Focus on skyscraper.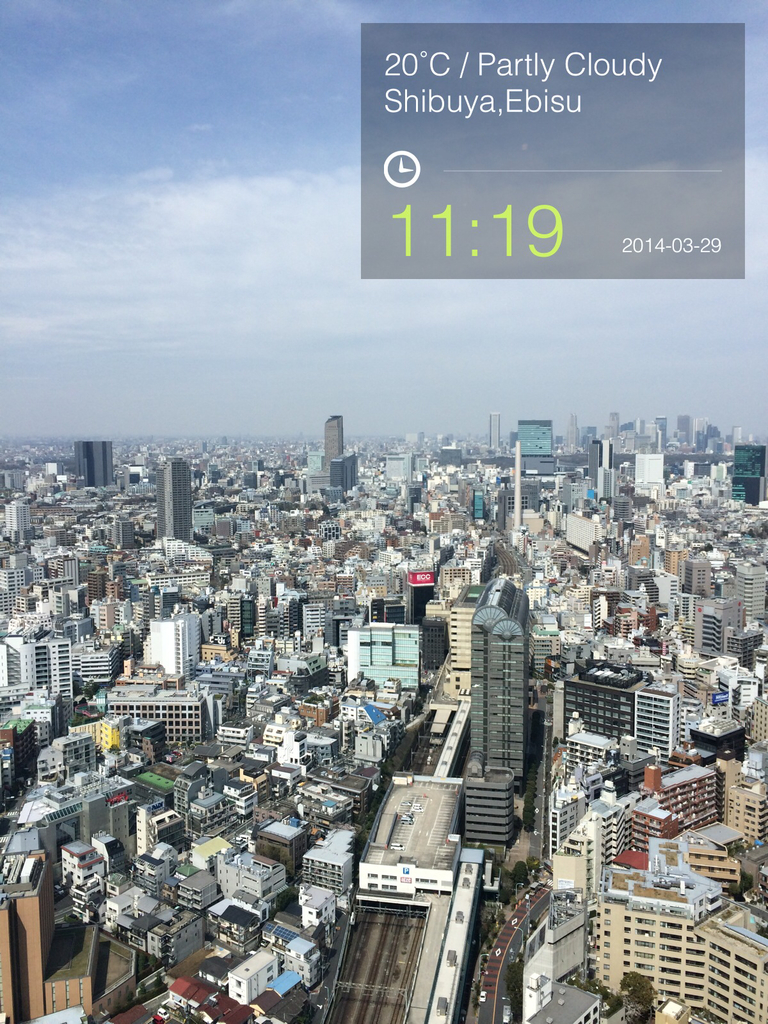
Focused at [left=105, top=515, right=133, bottom=552].
